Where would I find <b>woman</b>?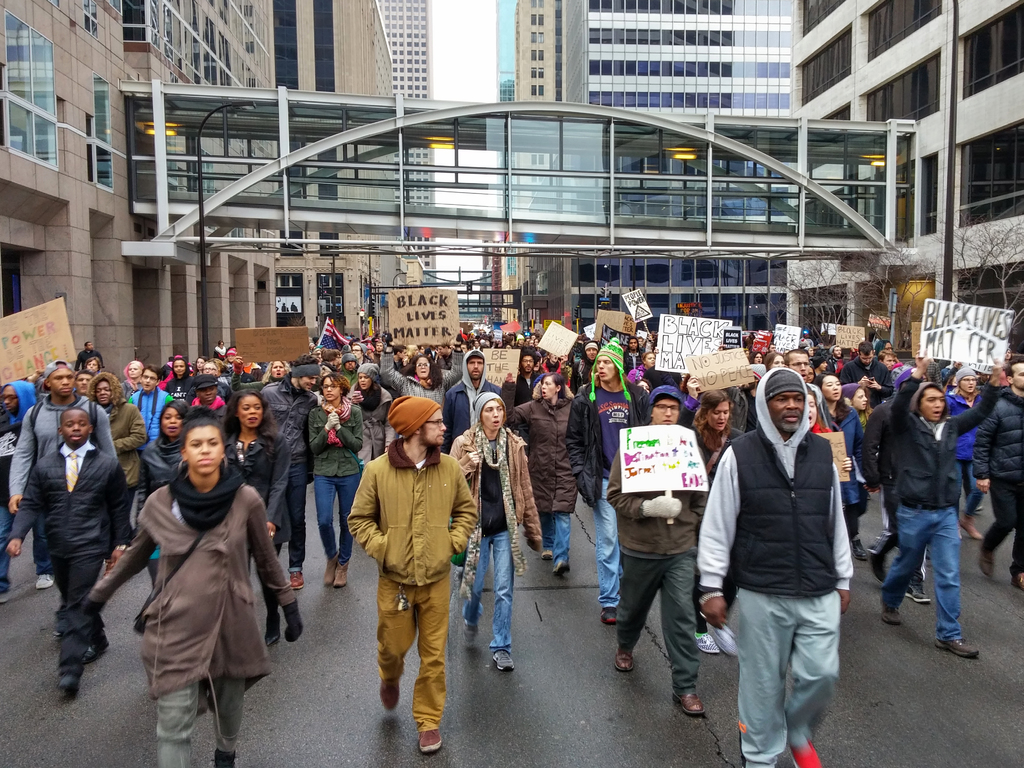
At {"left": 499, "top": 373, "right": 579, "bottom": 575}.
